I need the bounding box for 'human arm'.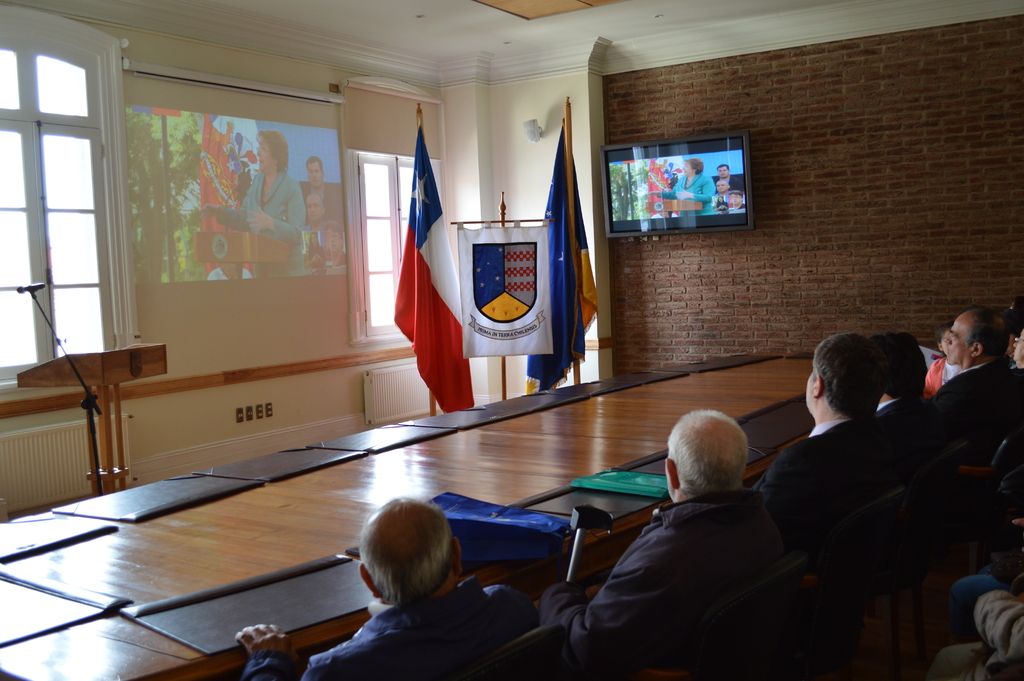
Here it is: <bbox>536, 575, 687, 669</bbox>.
